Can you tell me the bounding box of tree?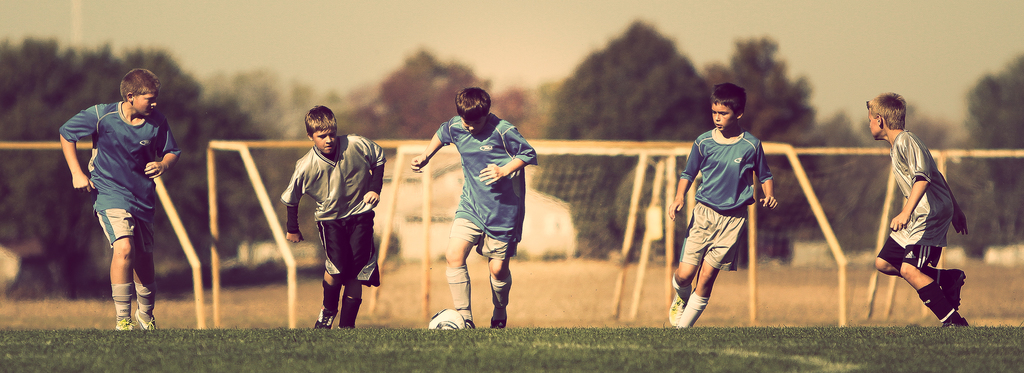
bbox=(803, 117, 884, 252).
